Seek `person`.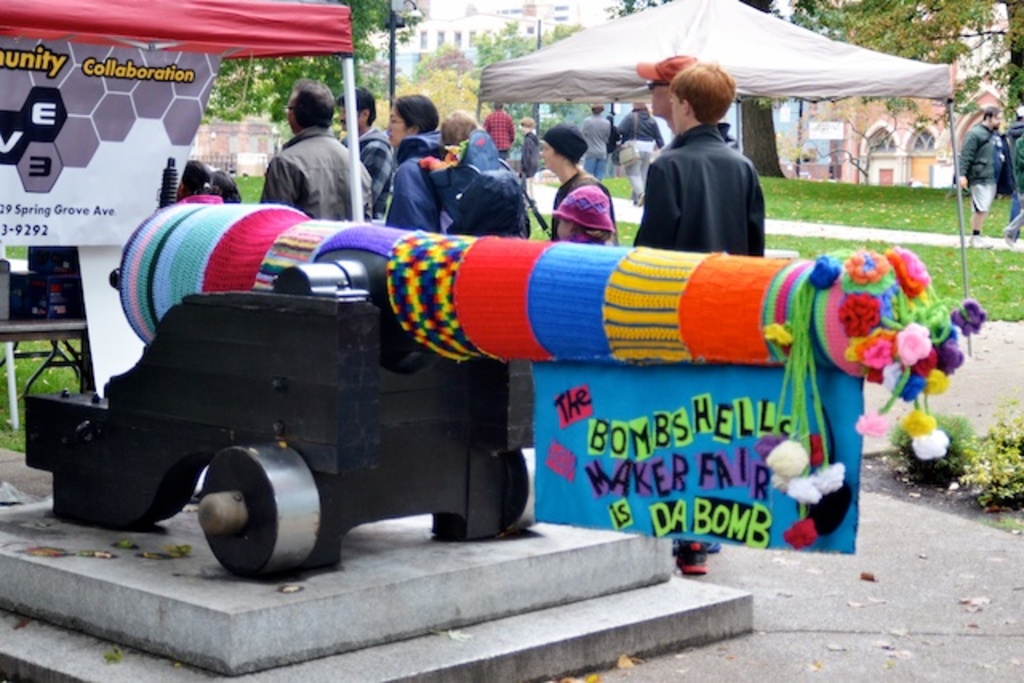
bbox(1003, 104, 1022, 245).
